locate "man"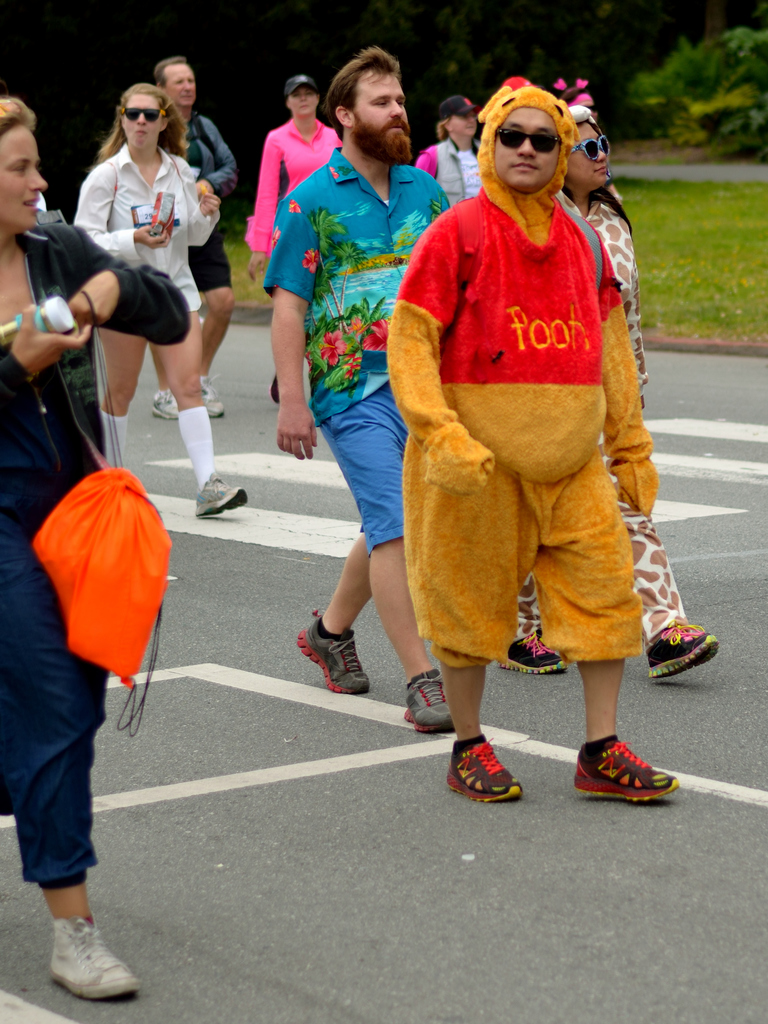
bbox(387, 83, 680, 803)
